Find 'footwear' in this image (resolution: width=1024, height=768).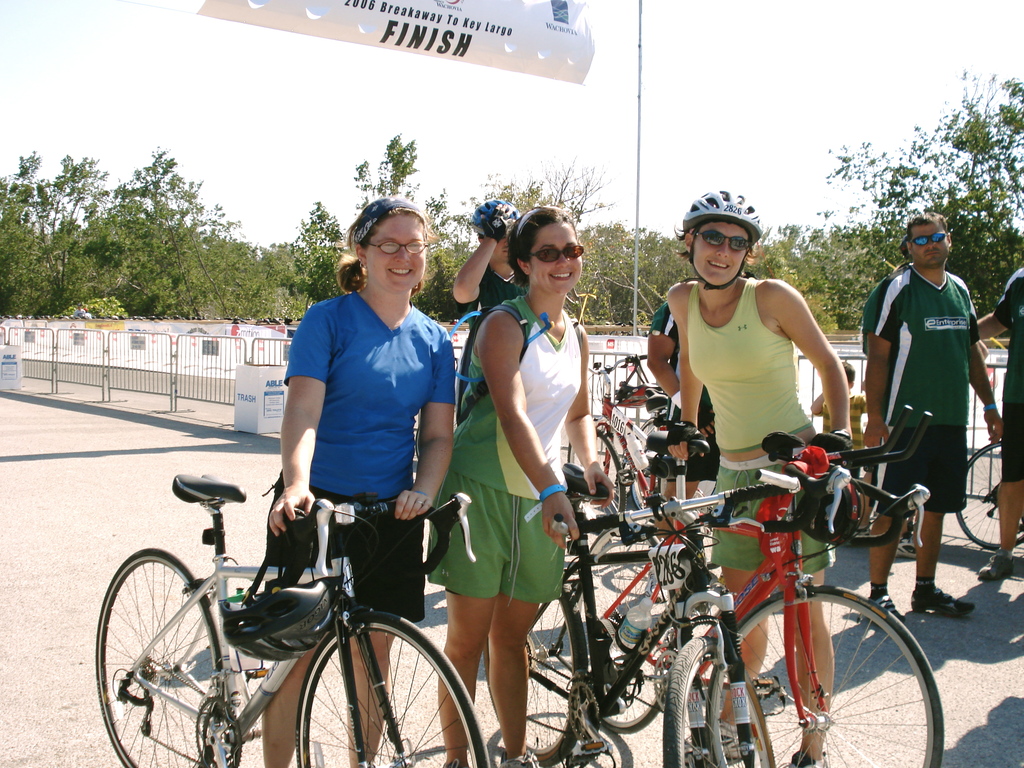
bbox(909, 582, 972, 616).
